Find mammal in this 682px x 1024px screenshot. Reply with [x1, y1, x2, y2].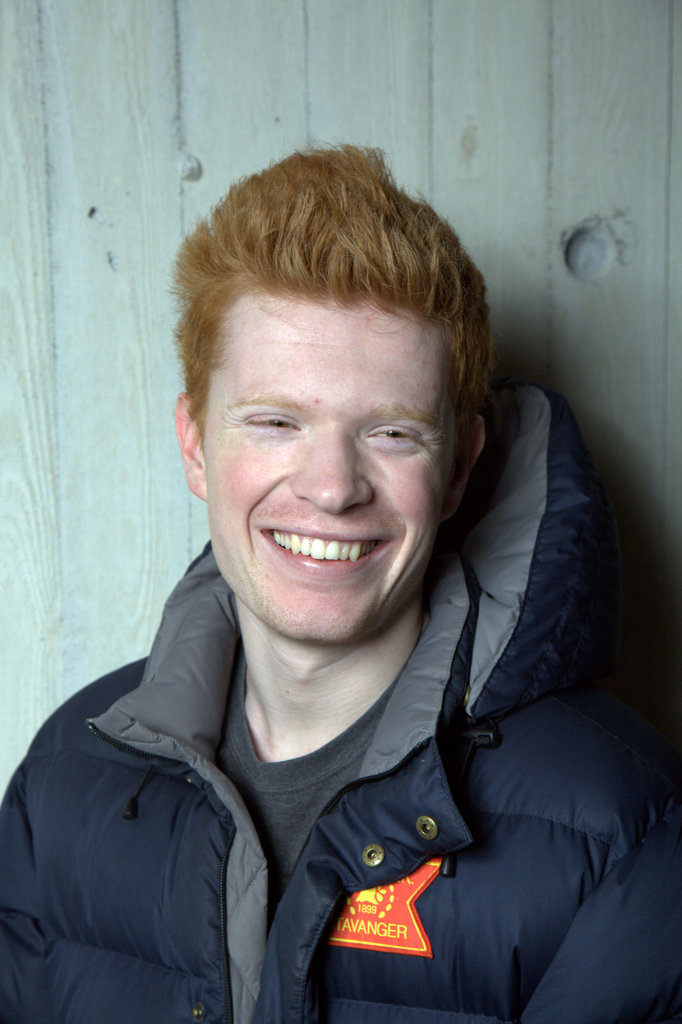
[0, 136, 681, 1023].
